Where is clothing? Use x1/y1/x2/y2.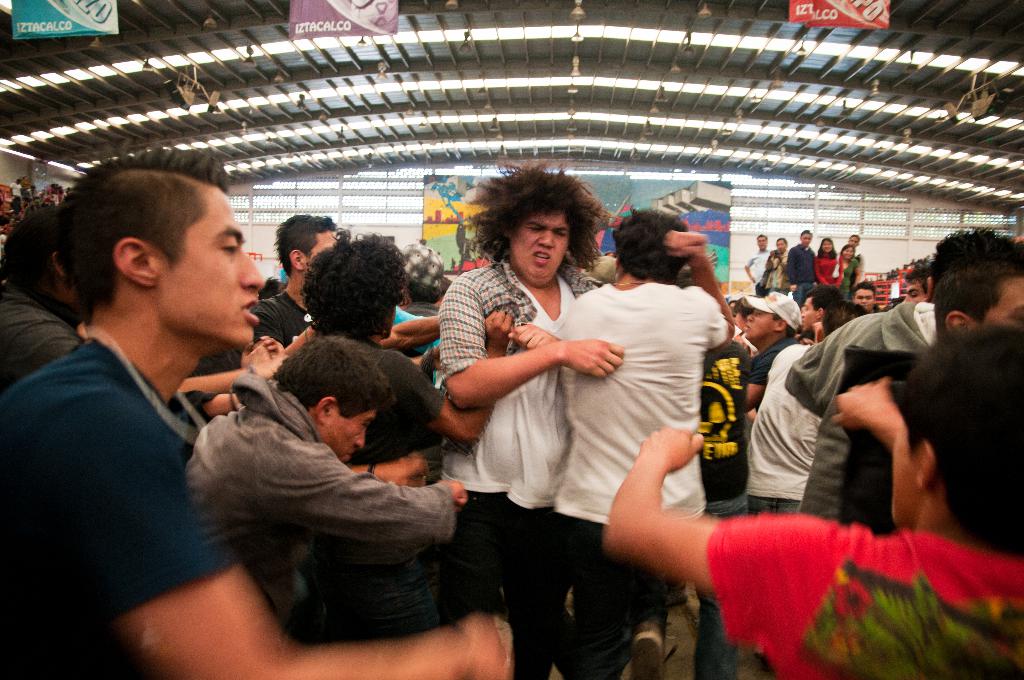
707/515/1023/679.
